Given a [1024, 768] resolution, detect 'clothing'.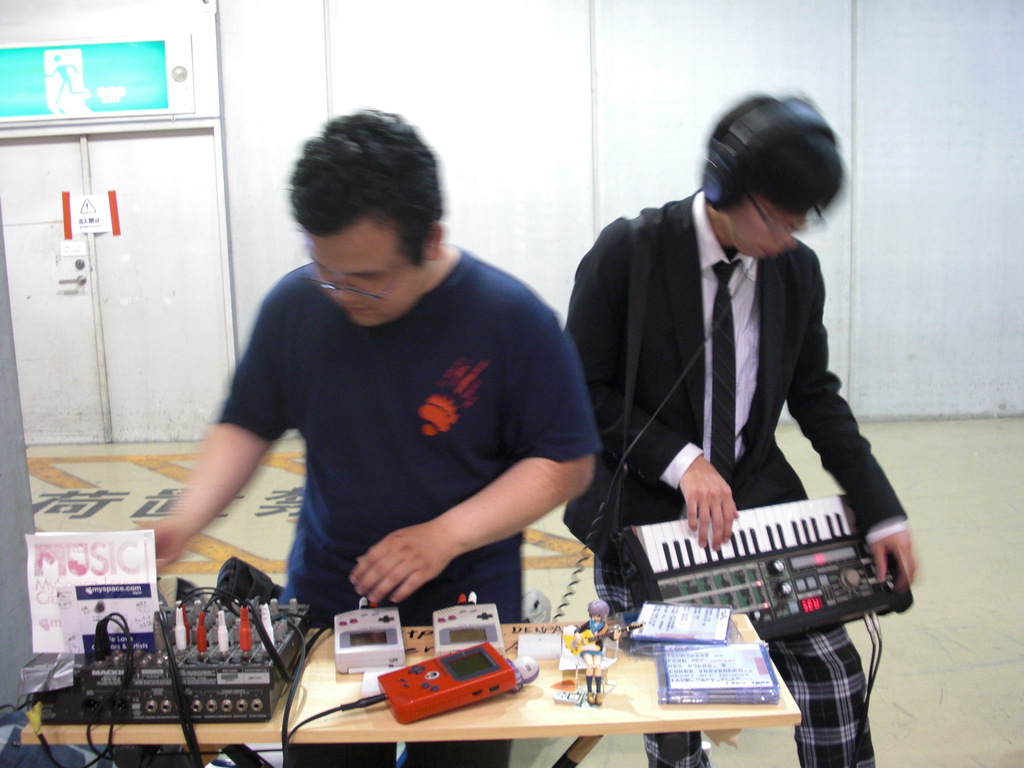
<box>573,614,614,695</box>.
